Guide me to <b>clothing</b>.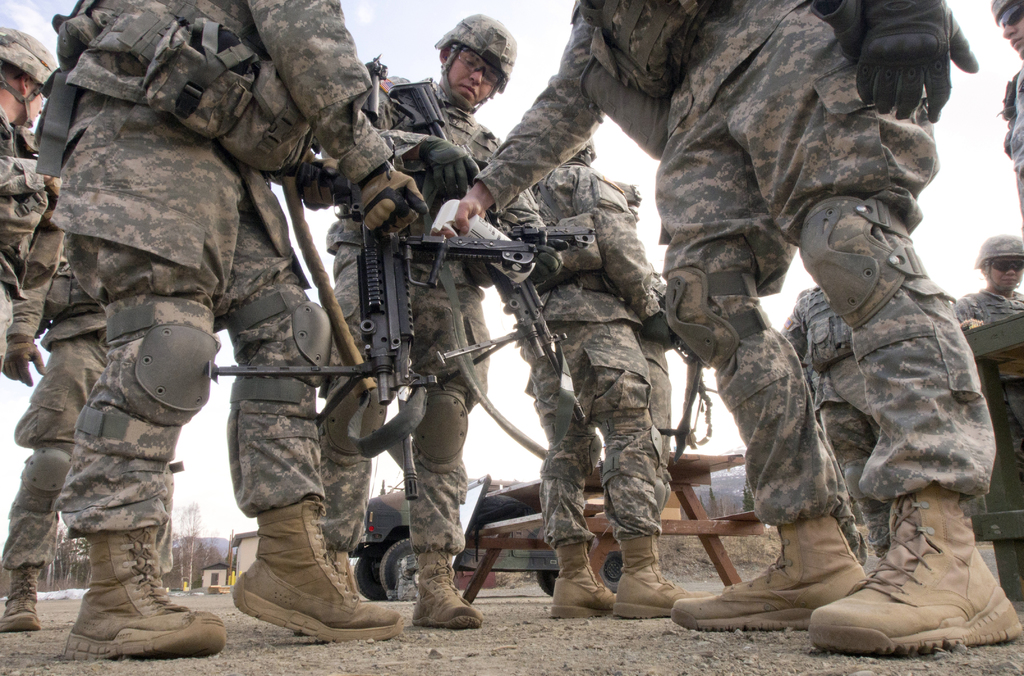
Guidance: 473:0:998:523.
